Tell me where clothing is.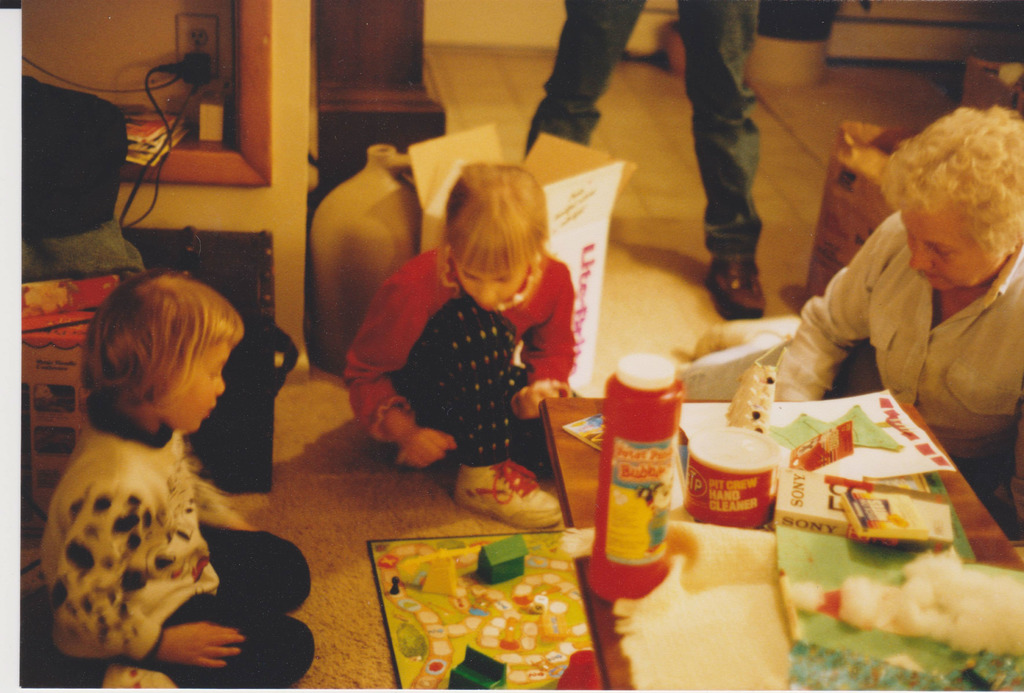
clothing is at x1=345, y1=249, x2=586, y2=470.
